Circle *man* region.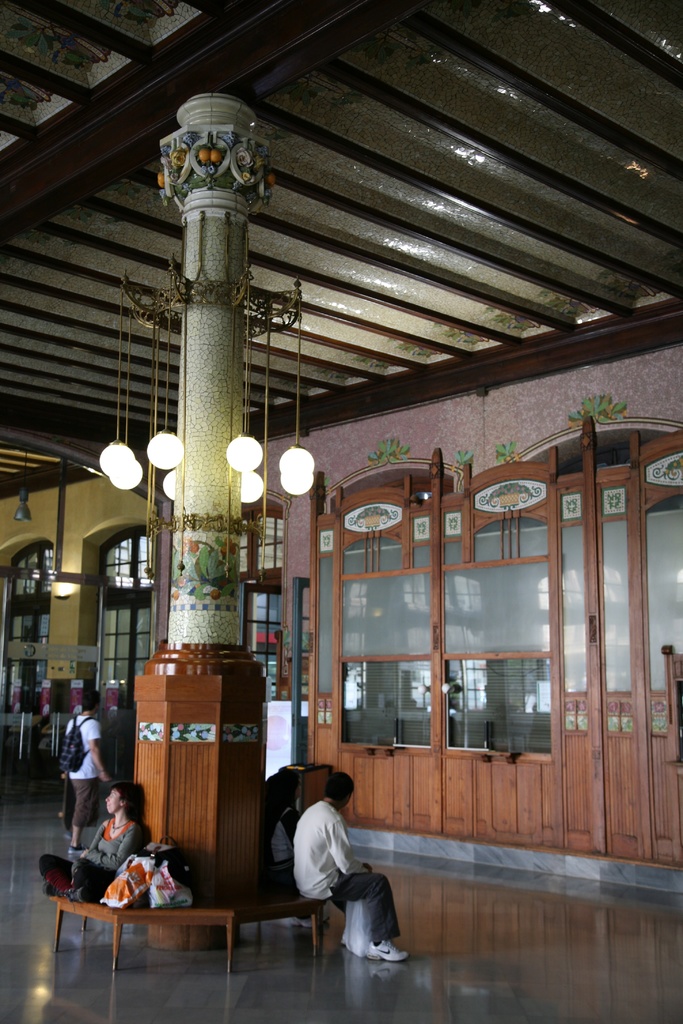
Region: rect(63, 692, 110, 858).
